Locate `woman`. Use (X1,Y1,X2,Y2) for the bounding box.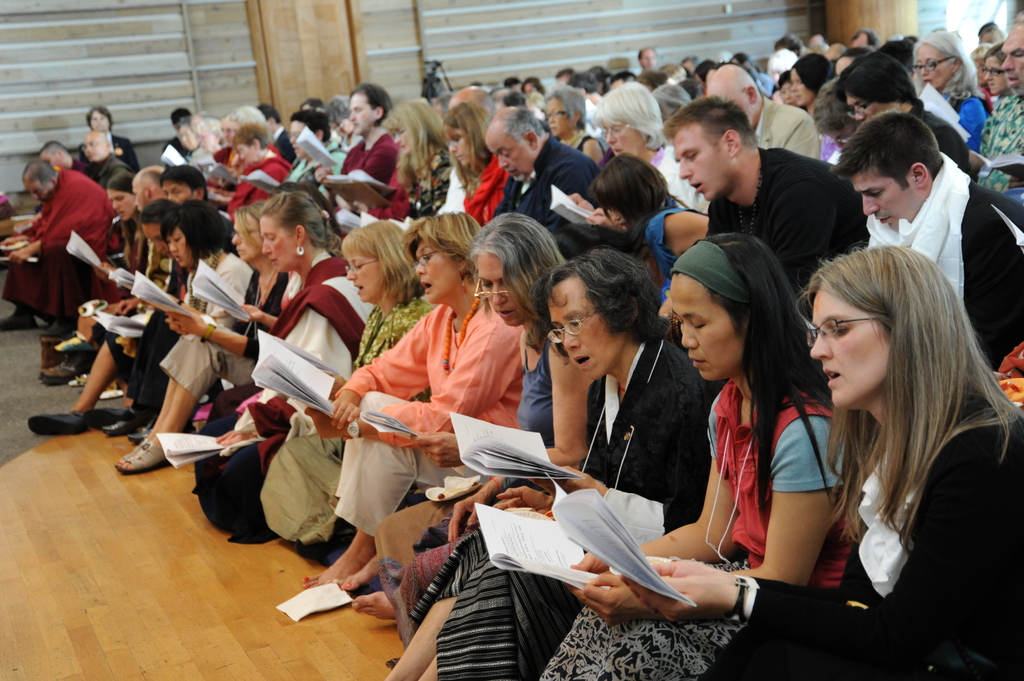
(190,193,376,545).
